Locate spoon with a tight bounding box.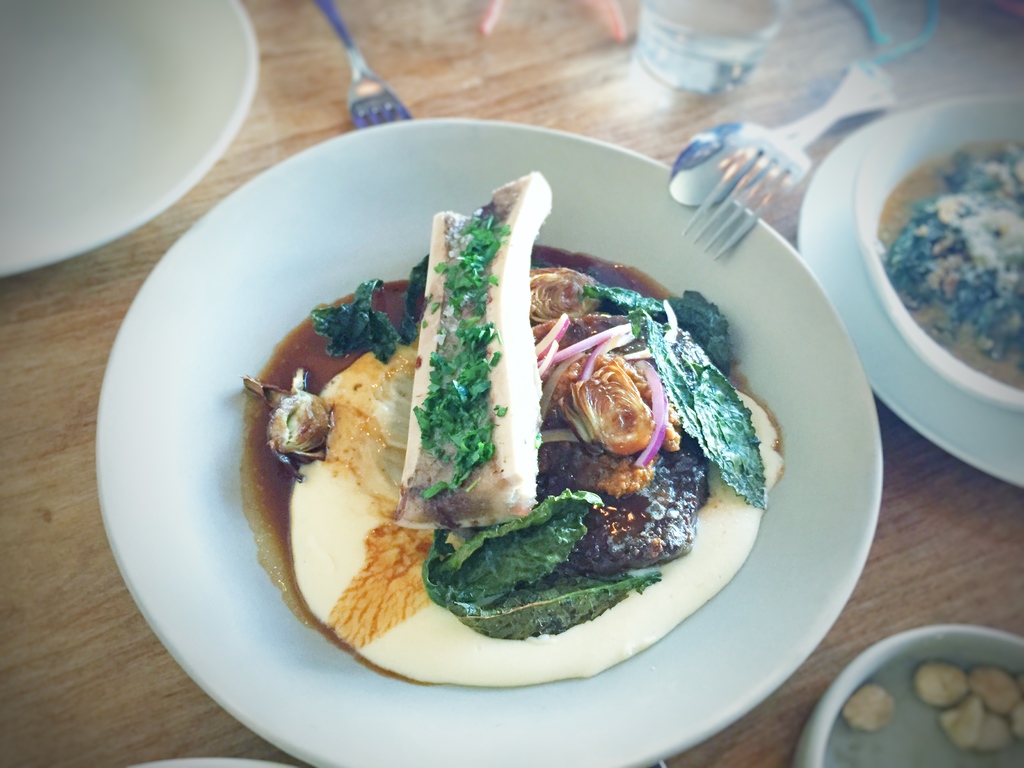
<box>664,93,895,200</box>.
